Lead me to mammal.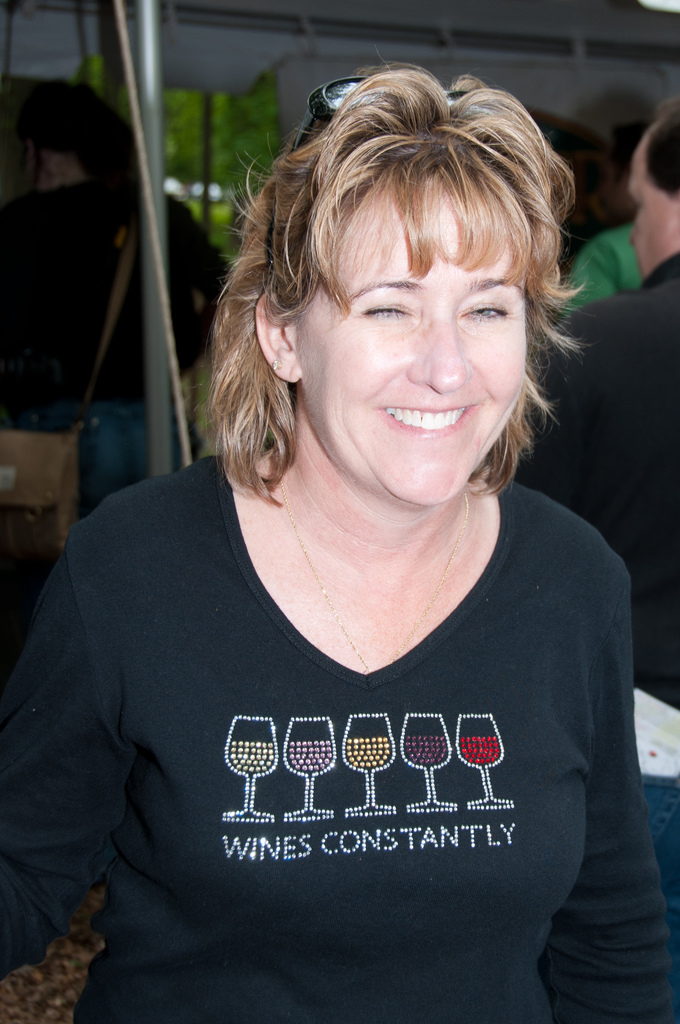
Lead to <bbox>553, 211, 640, 323</bbox>.
